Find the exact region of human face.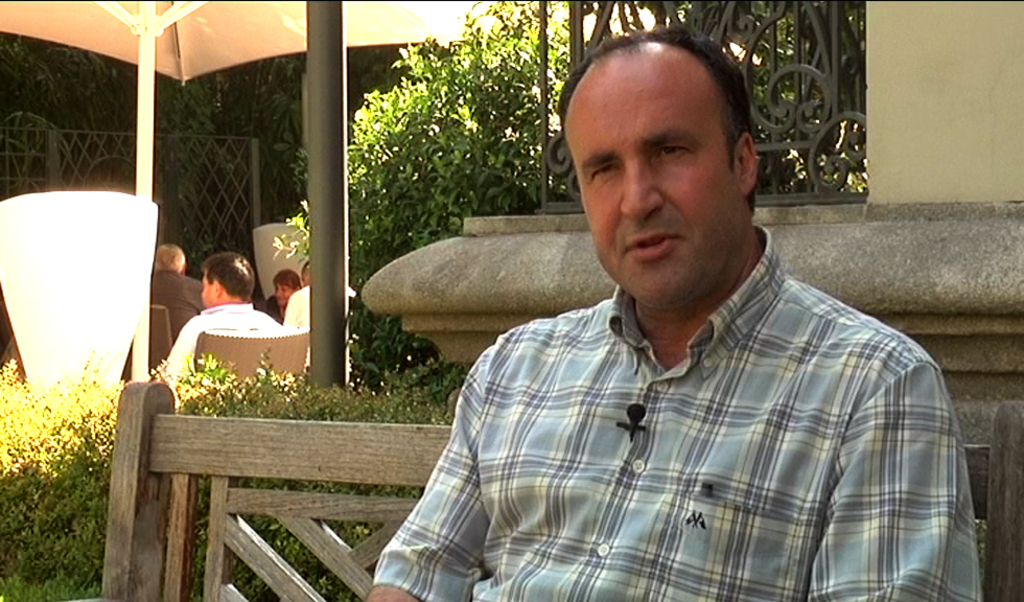
Exact region: <region>273, 288, 290, 302</region>.
